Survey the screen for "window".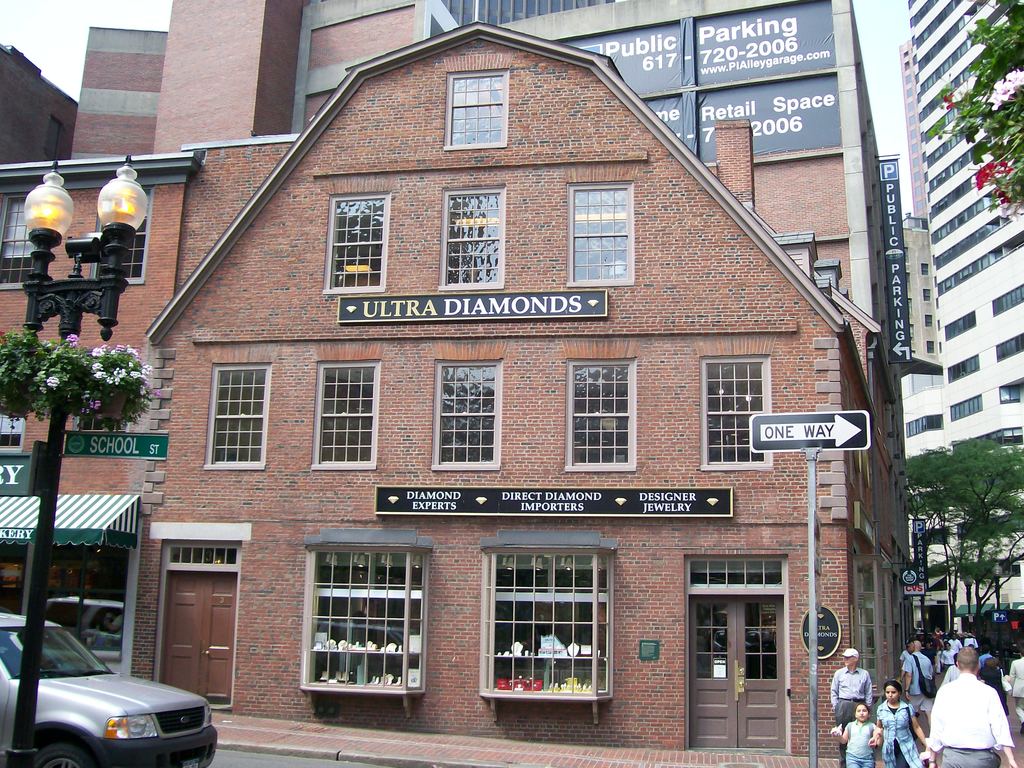
Survey found: box(906, 138, 916, 154).
